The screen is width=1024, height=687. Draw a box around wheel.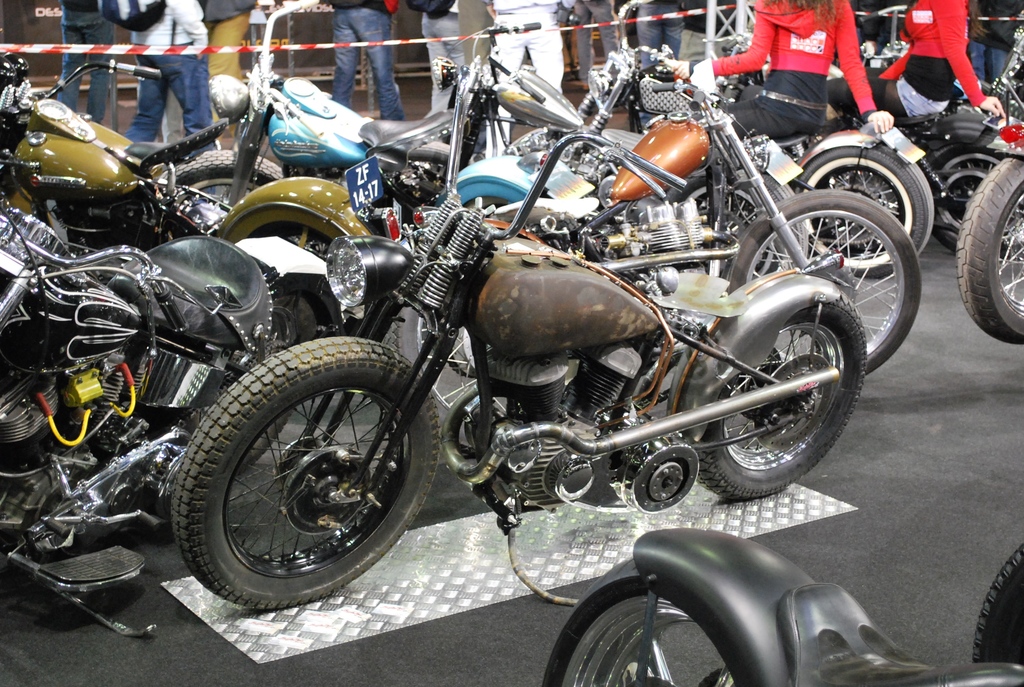
Rect(722, 186, 922, 375).
